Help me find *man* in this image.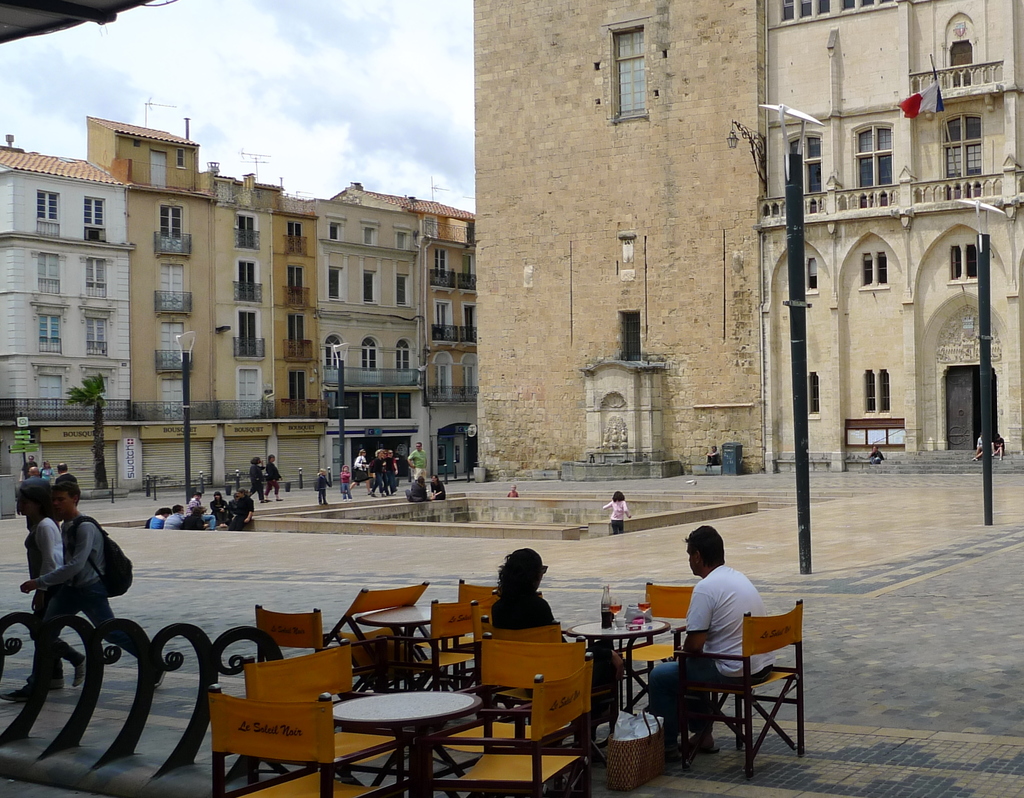
Found it: (405, 475, 424, 501).
